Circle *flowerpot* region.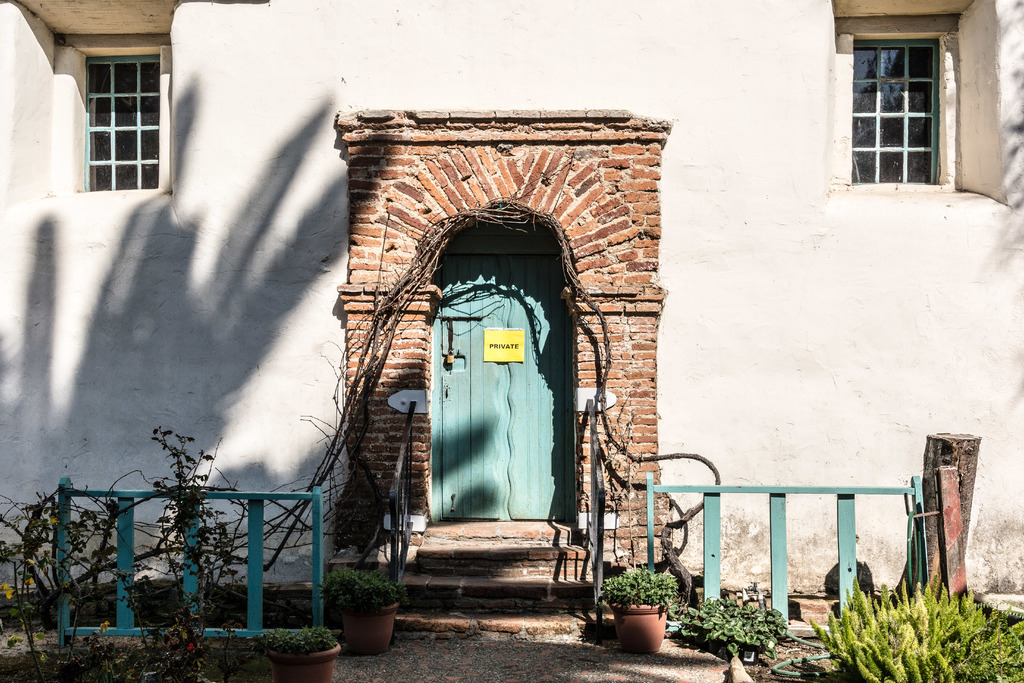
Region: (x1=261, y1=643, x2=340, y2=682).
